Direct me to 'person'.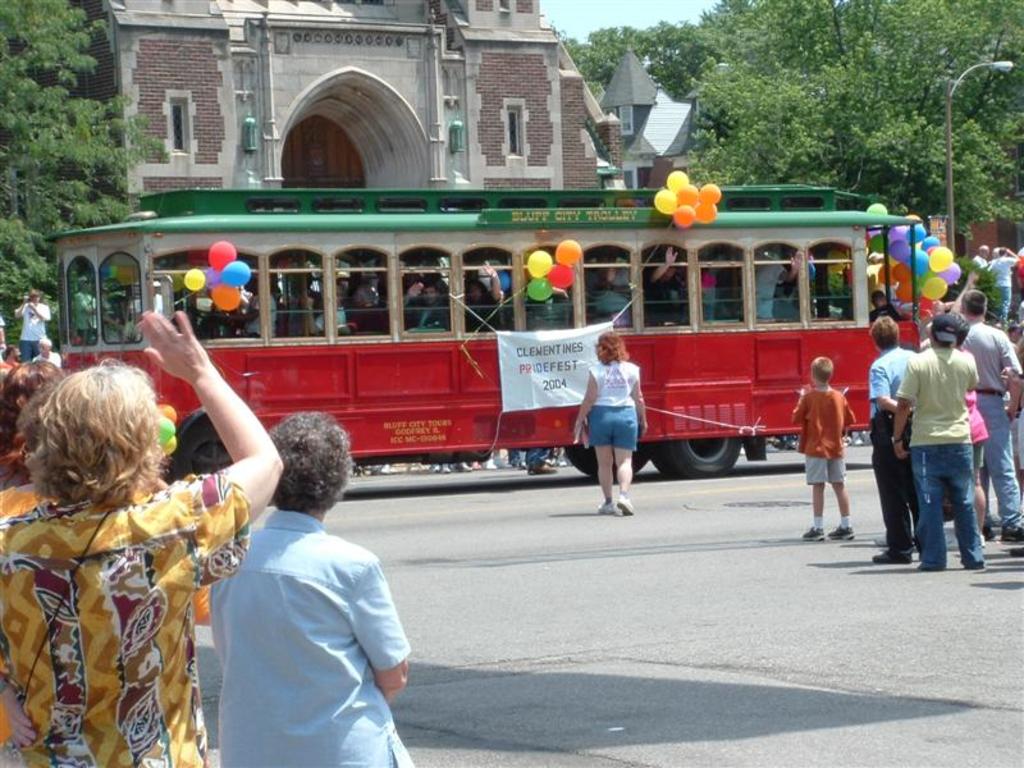
Direction: <bbox>0, 314, 9, 355</bbox>.
